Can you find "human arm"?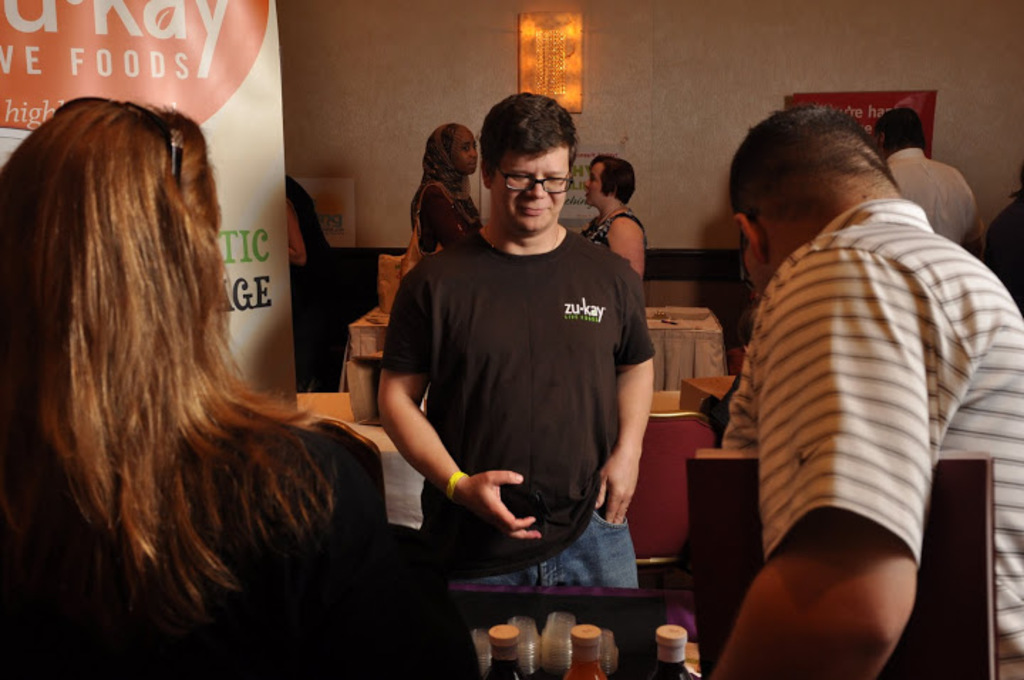
Yes, bounding box: 704/246/963/679.
